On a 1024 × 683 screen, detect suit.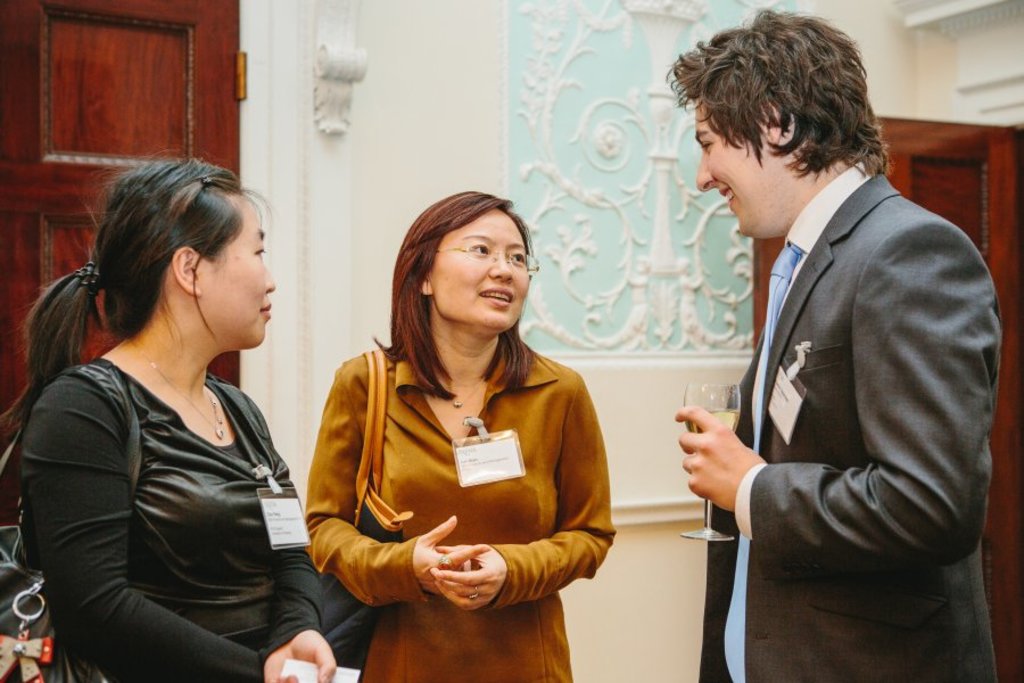
pyautogui.locateOnScreen(675, 79, 994, 649).
